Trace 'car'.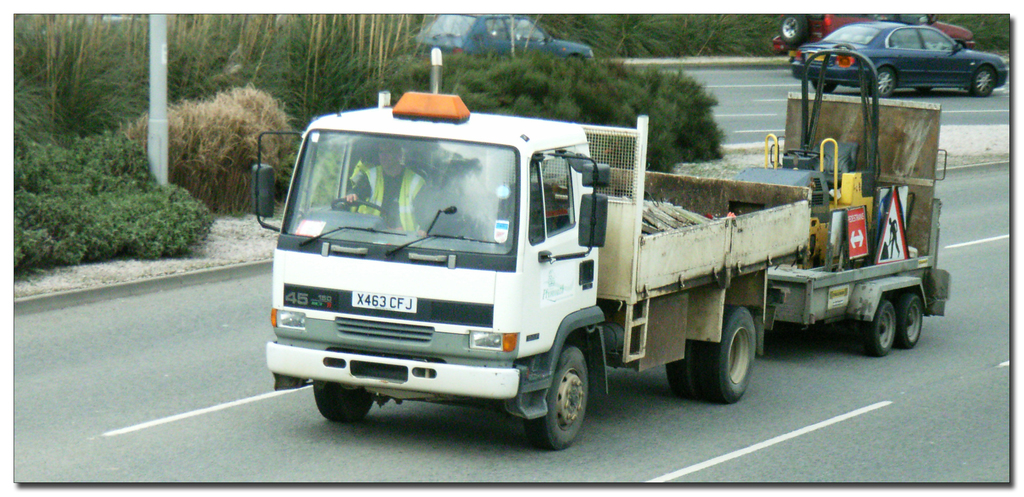
Traced to [774, 11, 978, 81].
